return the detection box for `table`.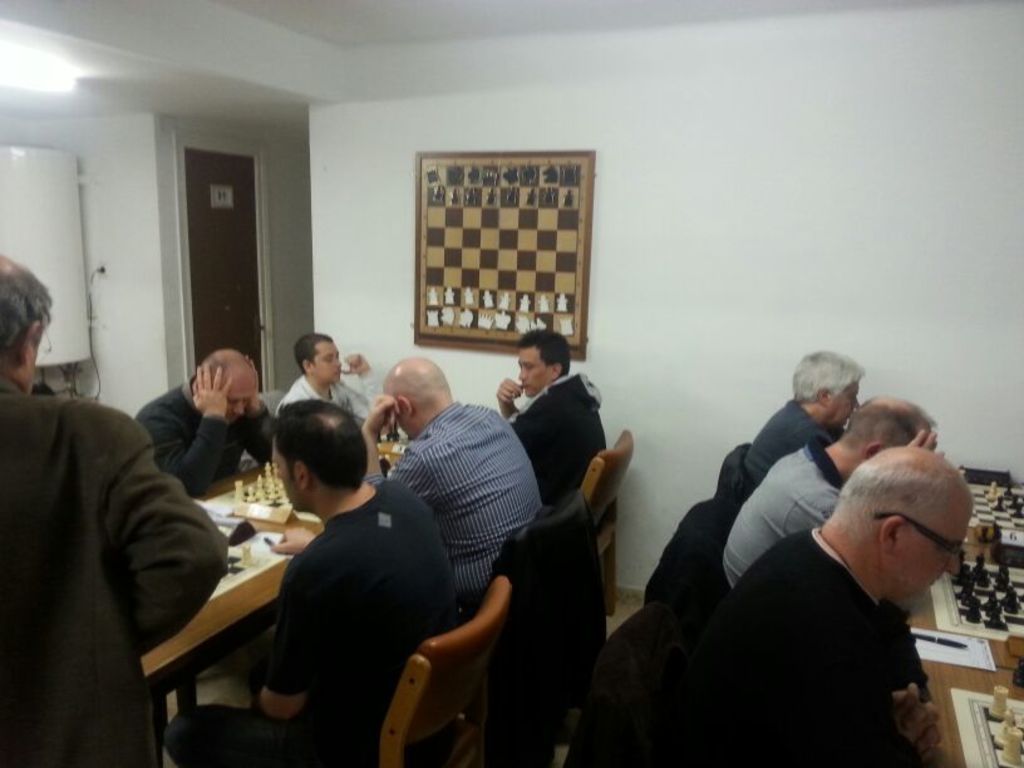
box(901, 479, 1023, 631).
